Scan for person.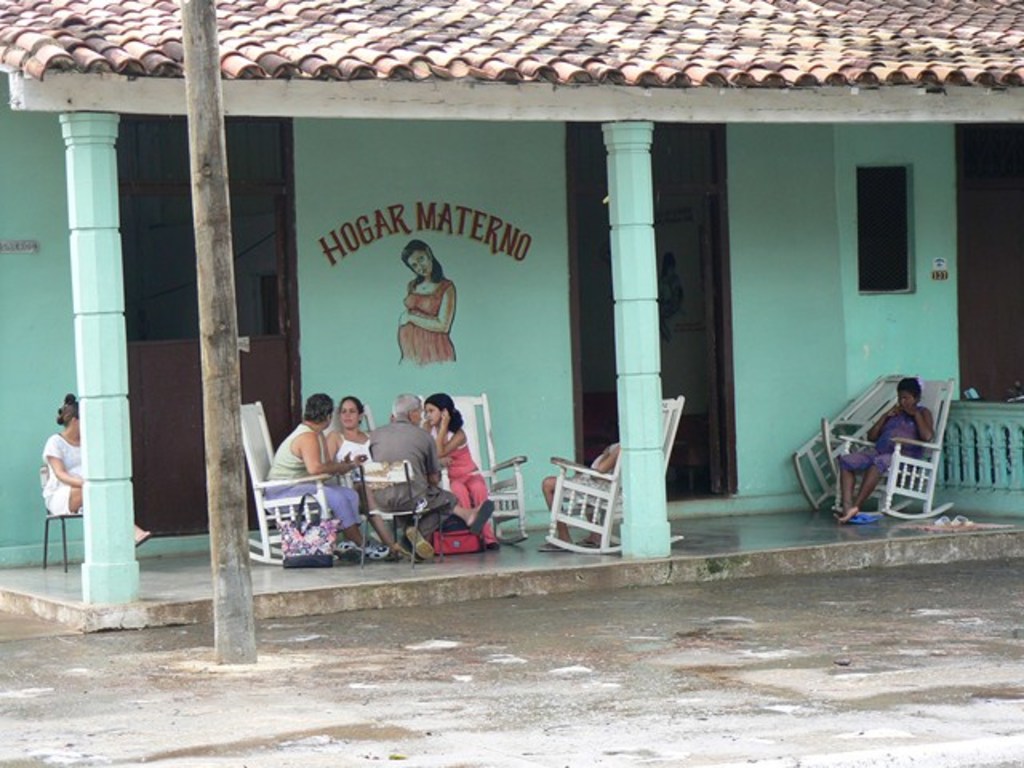
Scan result: [262,394,397,568].
